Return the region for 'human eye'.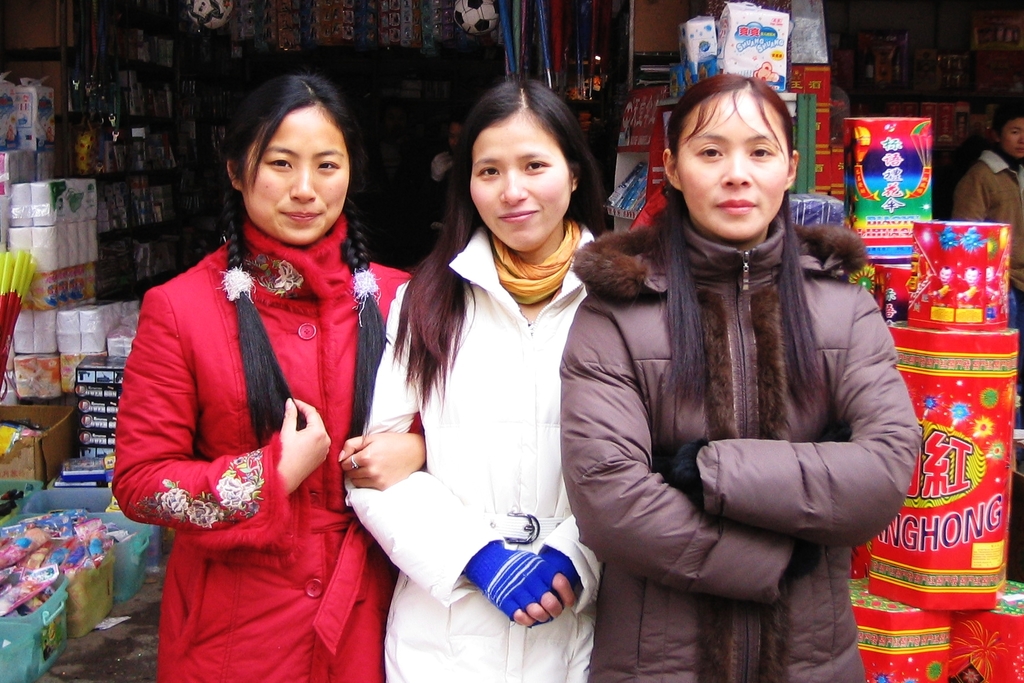
detection(691, 142, 732, 161).
